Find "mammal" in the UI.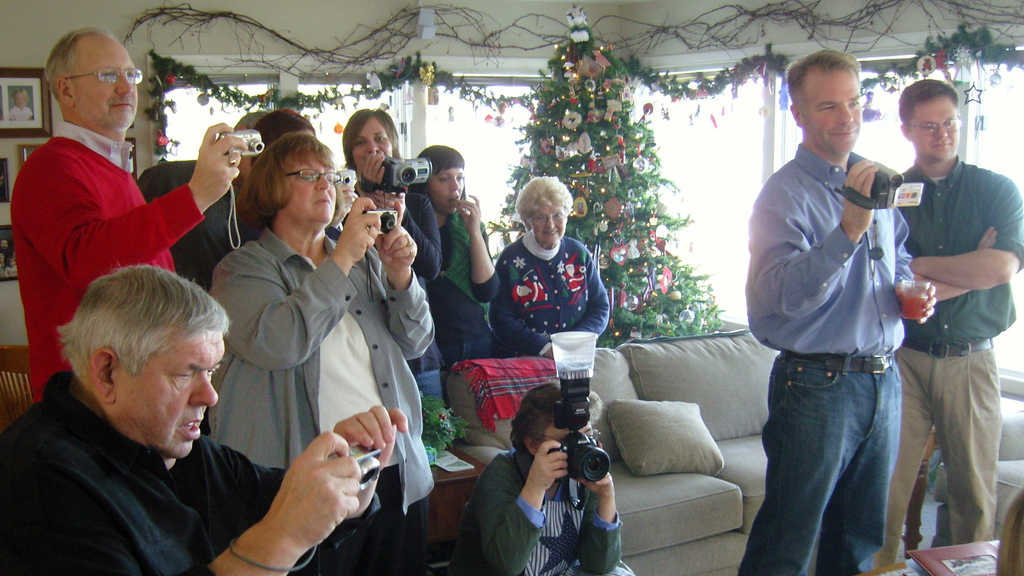
UI element at (450, 377, 635, 575).
